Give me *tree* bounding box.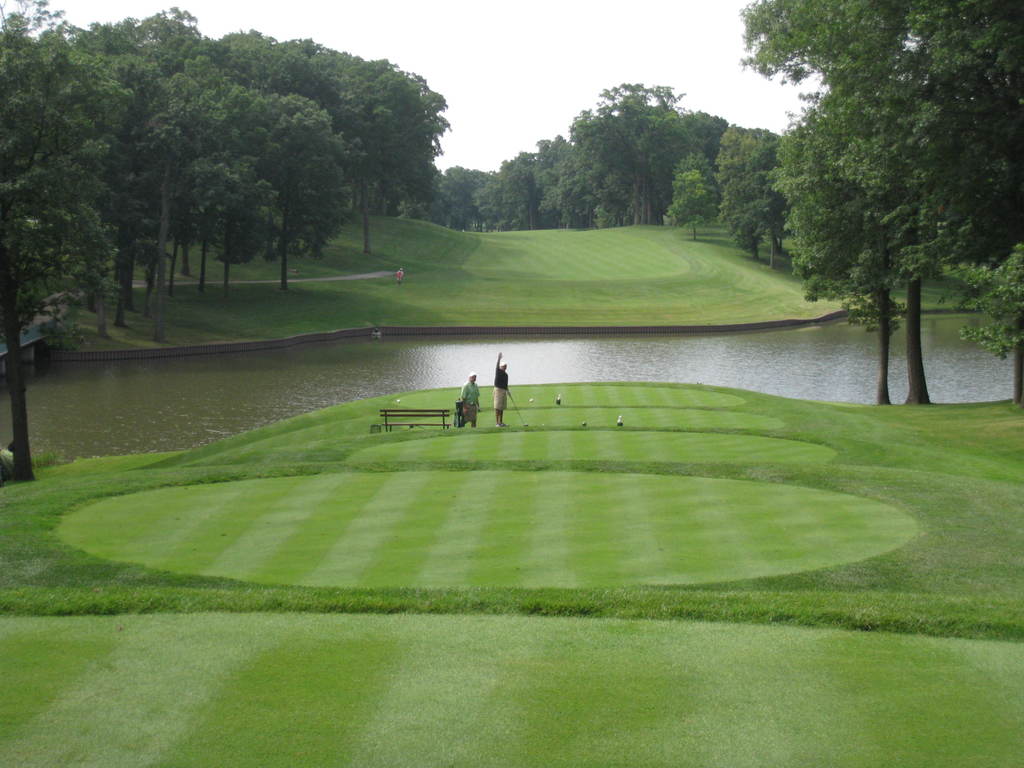
767,45,998,396.
